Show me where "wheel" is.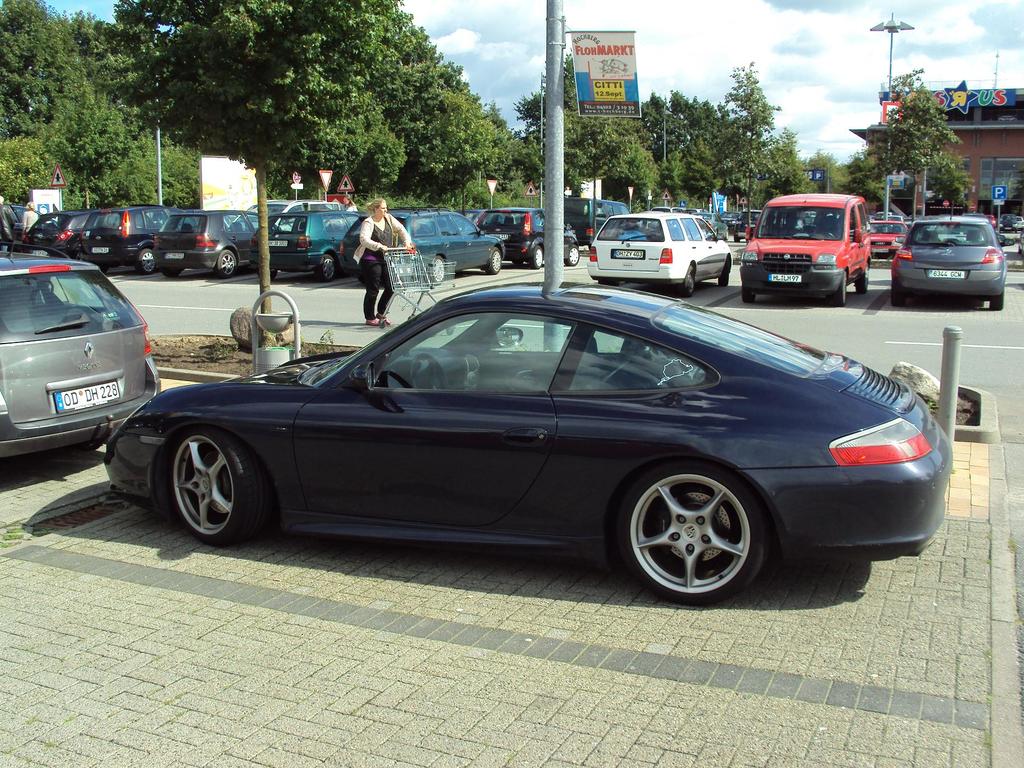
"wheel" is at rect(72, 250, 82, 259).
